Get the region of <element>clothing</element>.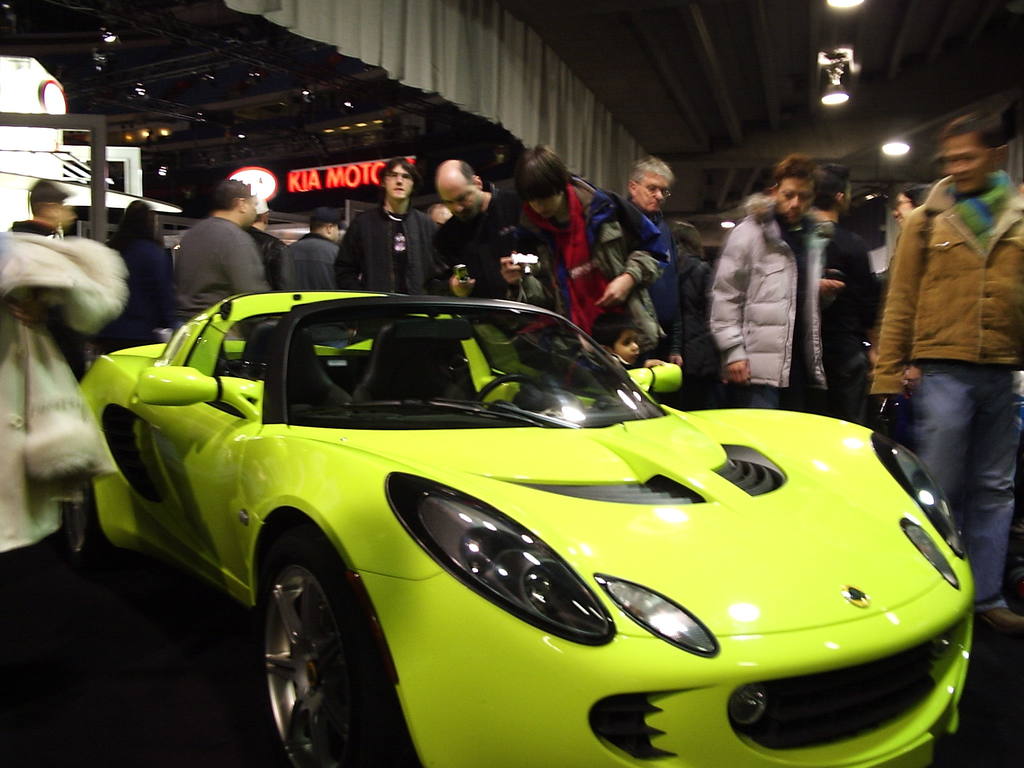
bbox(770, 212, 811, 385).
